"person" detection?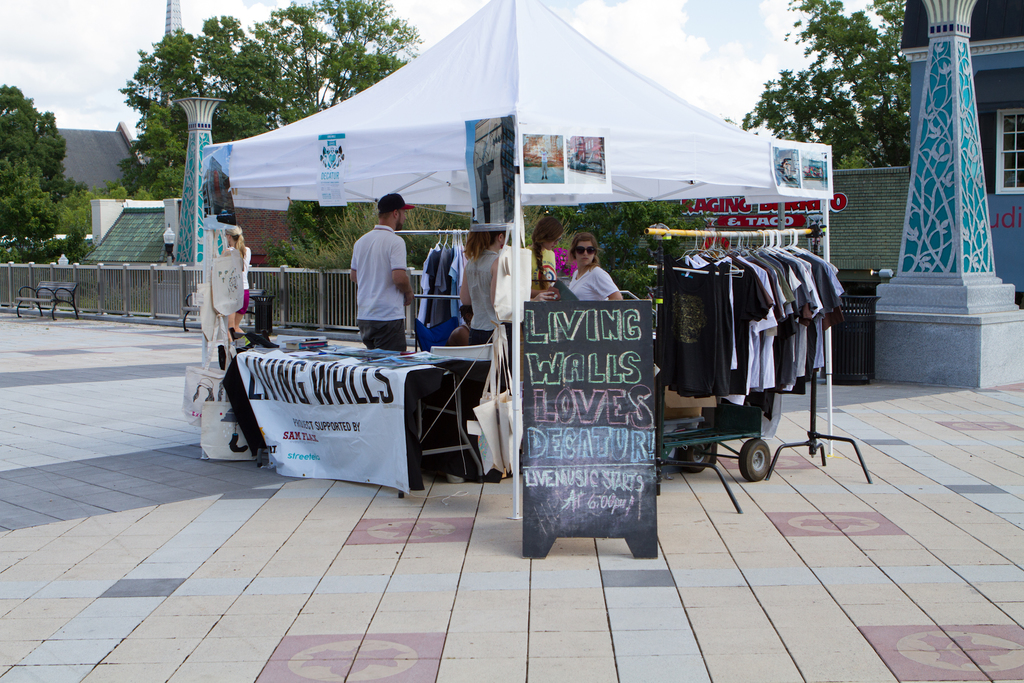
Rect(341, 185, 426, 372)
